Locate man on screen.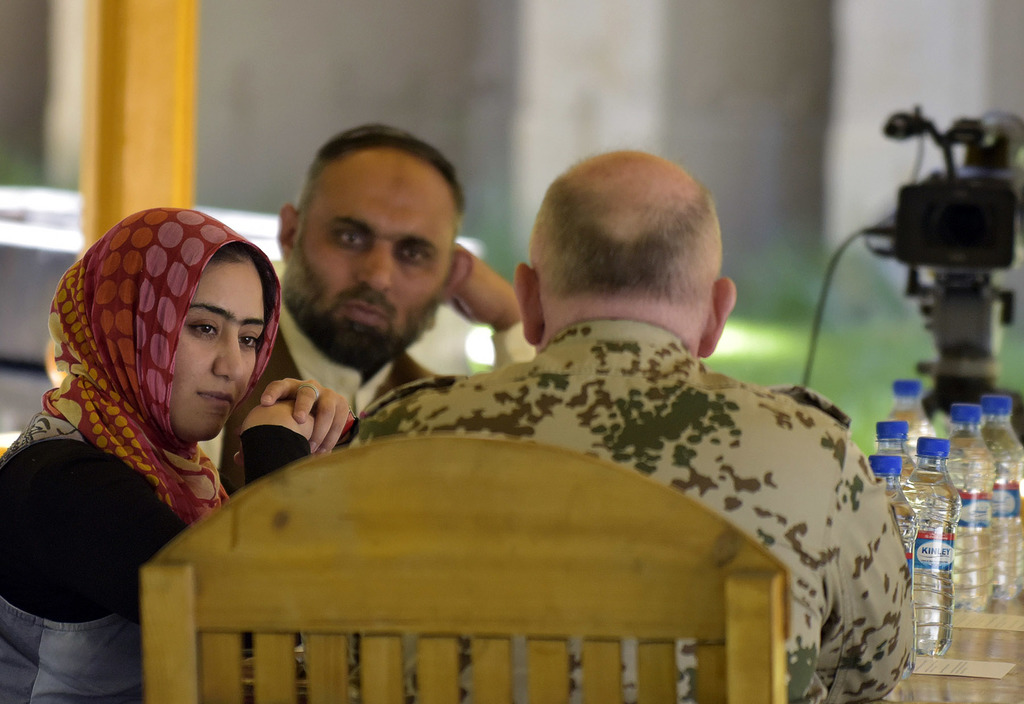
On screen at <box>330,146,931,703</box>.
